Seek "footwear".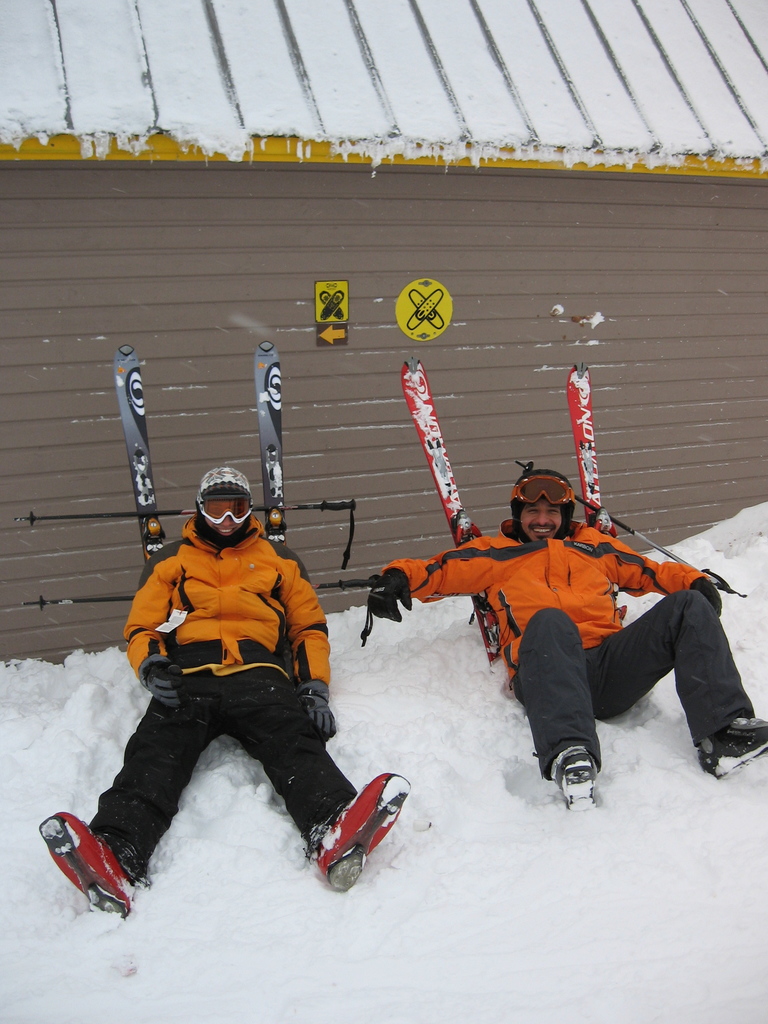
bbox=[694, 714, 767, 783].
